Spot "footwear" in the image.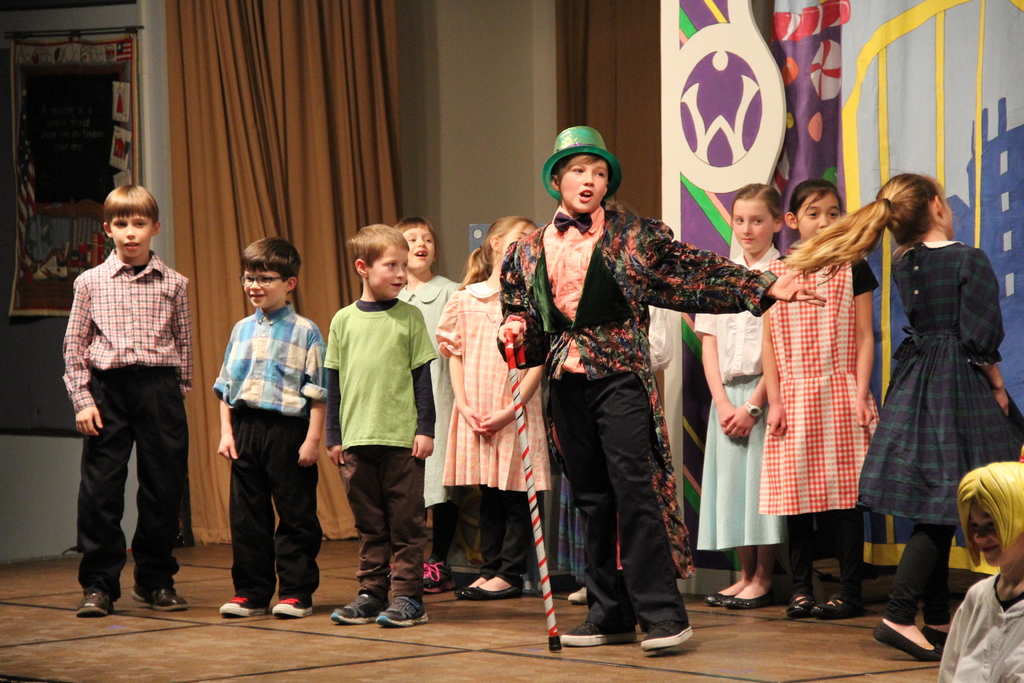
"footwear" found at [724,593,781,607].
